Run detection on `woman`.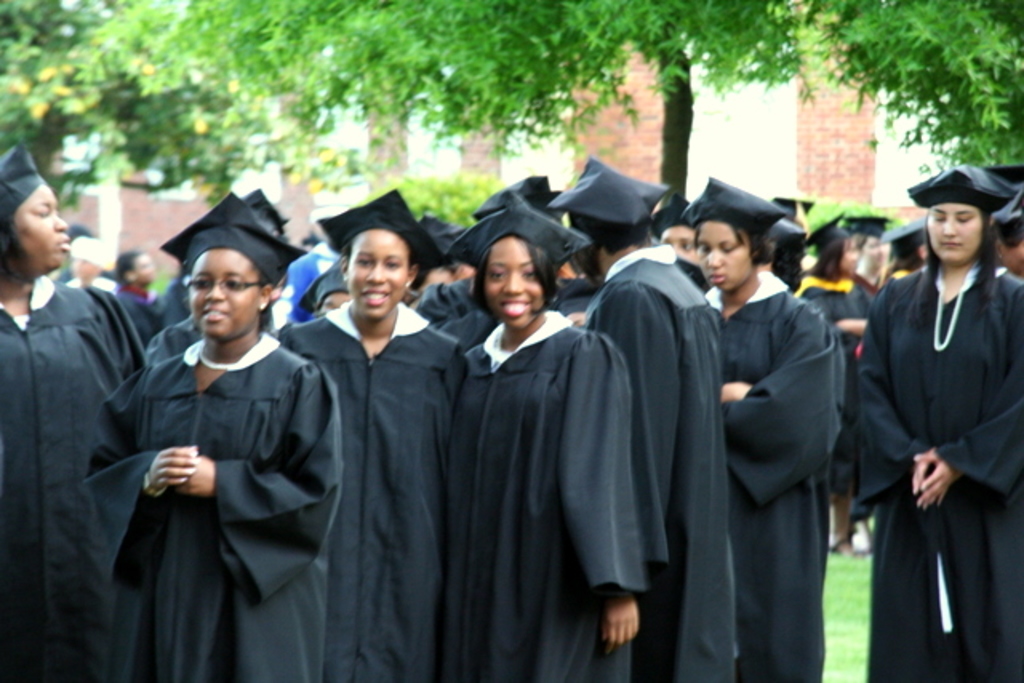
Result: {"left": 83, "top": 192, "right": 342, "bottom": 681}.
